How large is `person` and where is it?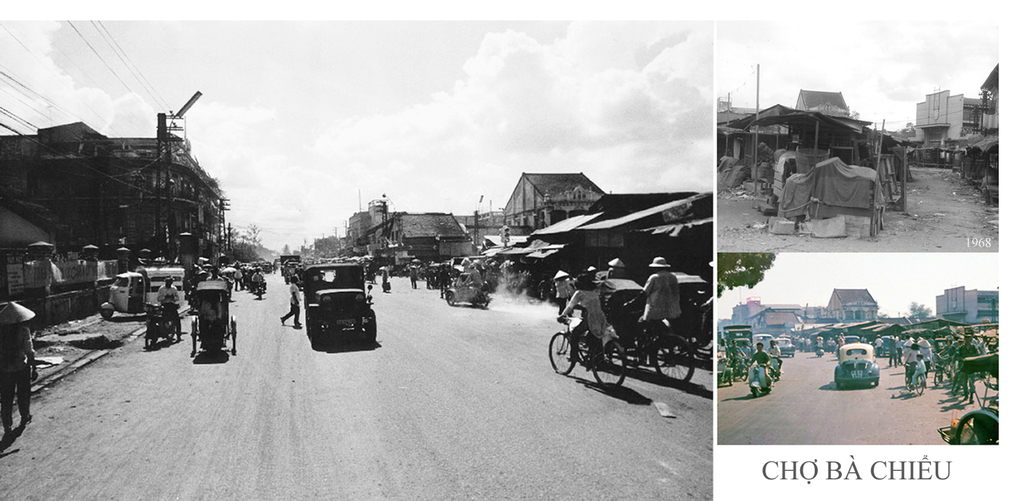
Bounding box: [x1=901, y1=326, x2=935, y2=386].
